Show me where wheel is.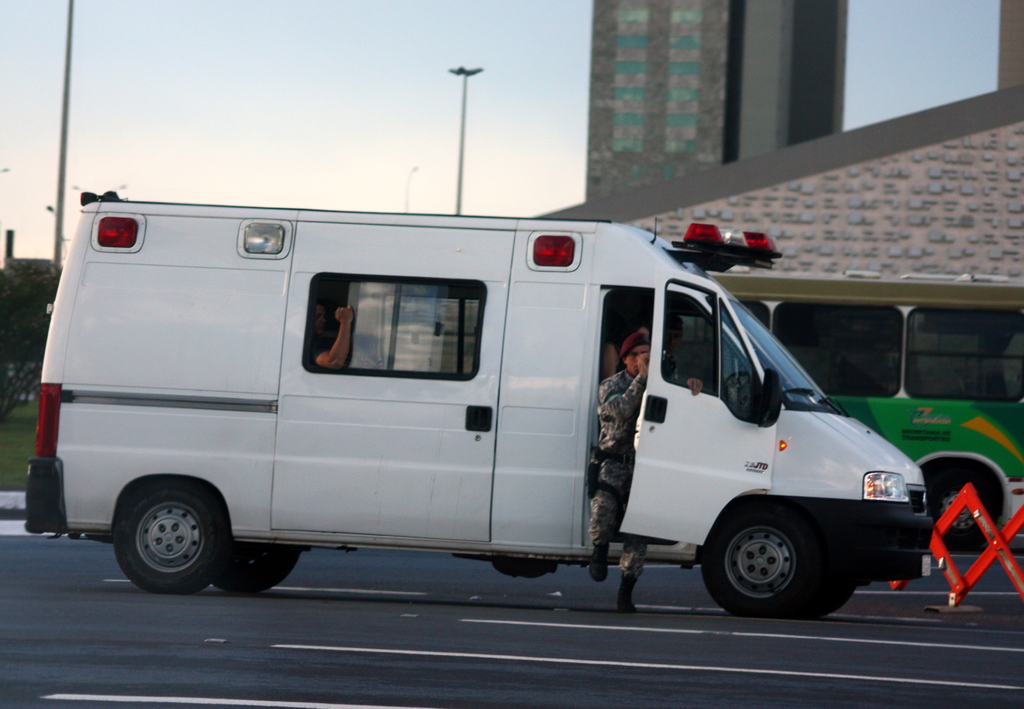
wheel is at <region>698, 496, 834, 619</region>.
